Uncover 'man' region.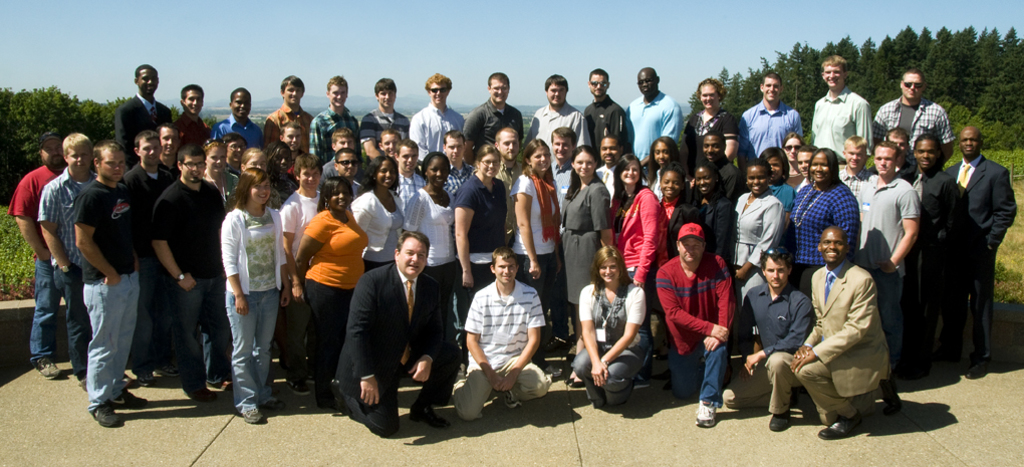
Uncovered: region(813, 53, 870, 164).
